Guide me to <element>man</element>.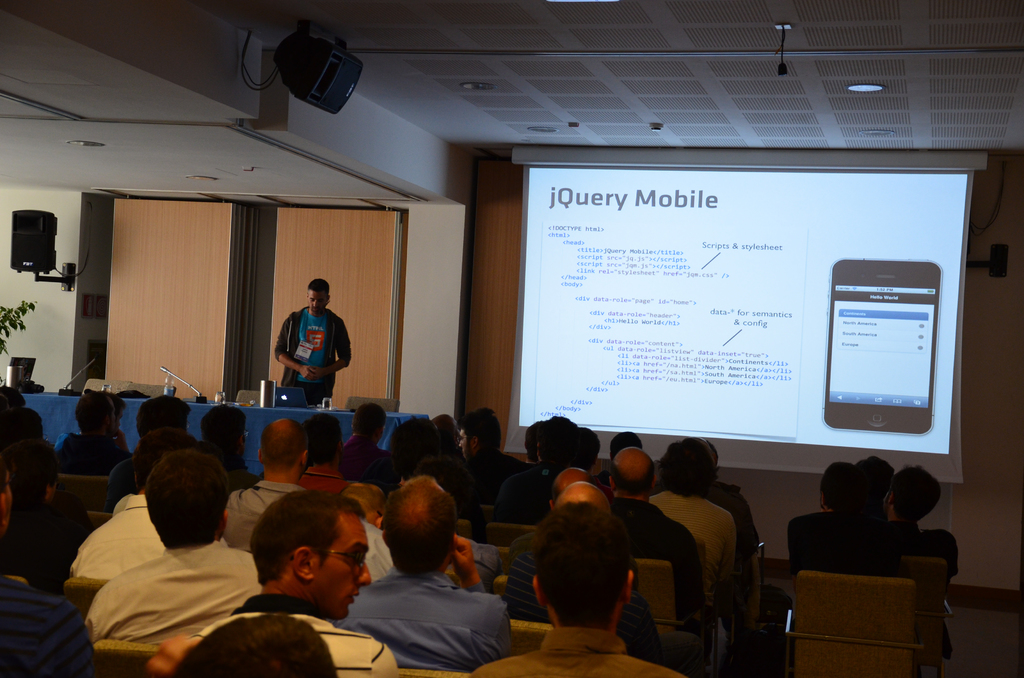
Guidance: bbox=[813, 458, 867, 517].
